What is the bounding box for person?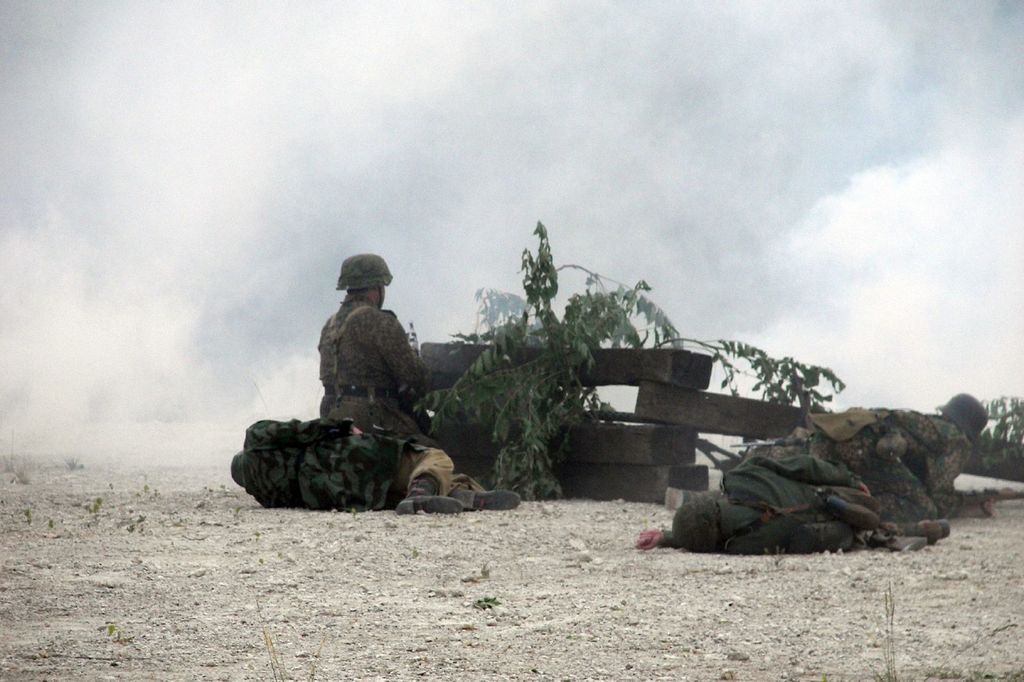
detection(229, 408, 524, 513).
